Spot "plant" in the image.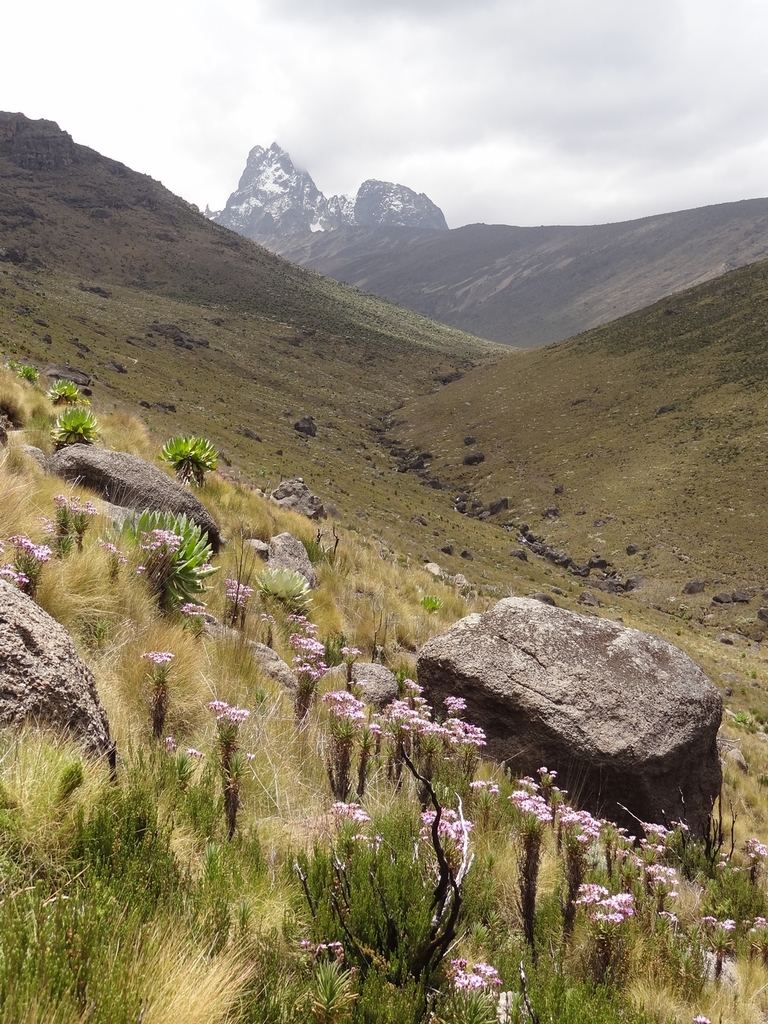
"plant" found at box=[284, 617, 326, 712].
